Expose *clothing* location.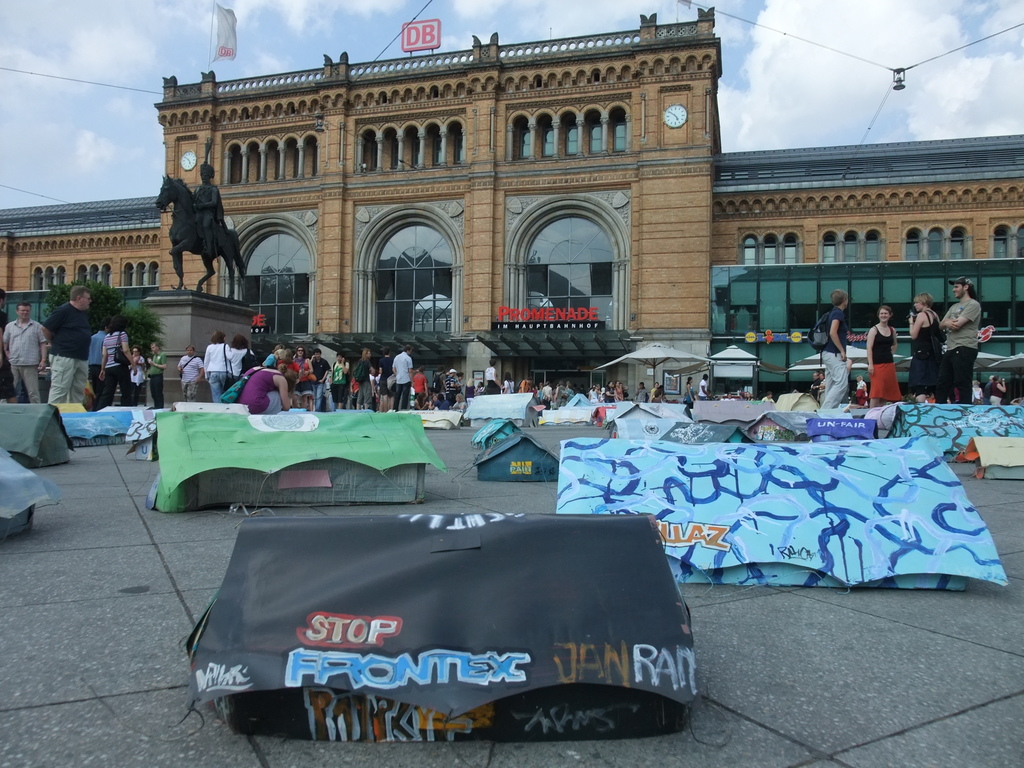
Exposed at 4,316,44,398.
